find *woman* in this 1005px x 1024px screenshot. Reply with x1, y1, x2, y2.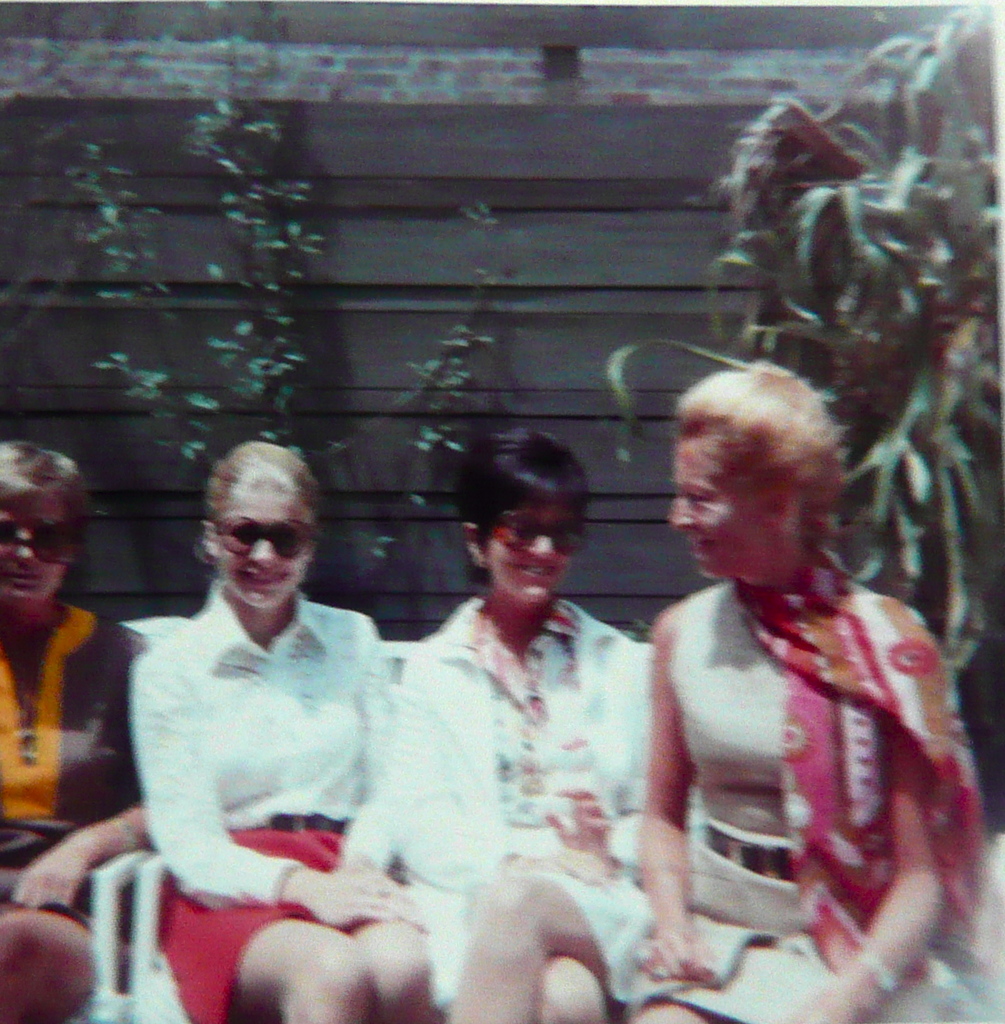
0, 440, 152, 1023.
